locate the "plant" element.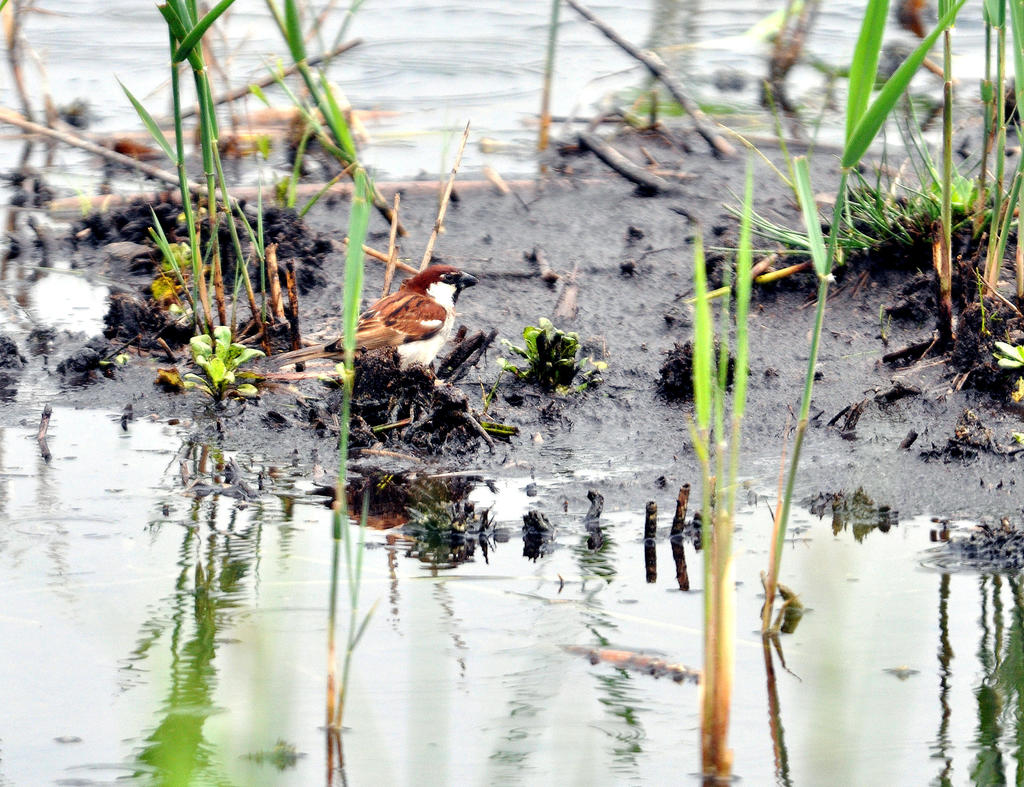
Element bbox: 404 493 505 554.
